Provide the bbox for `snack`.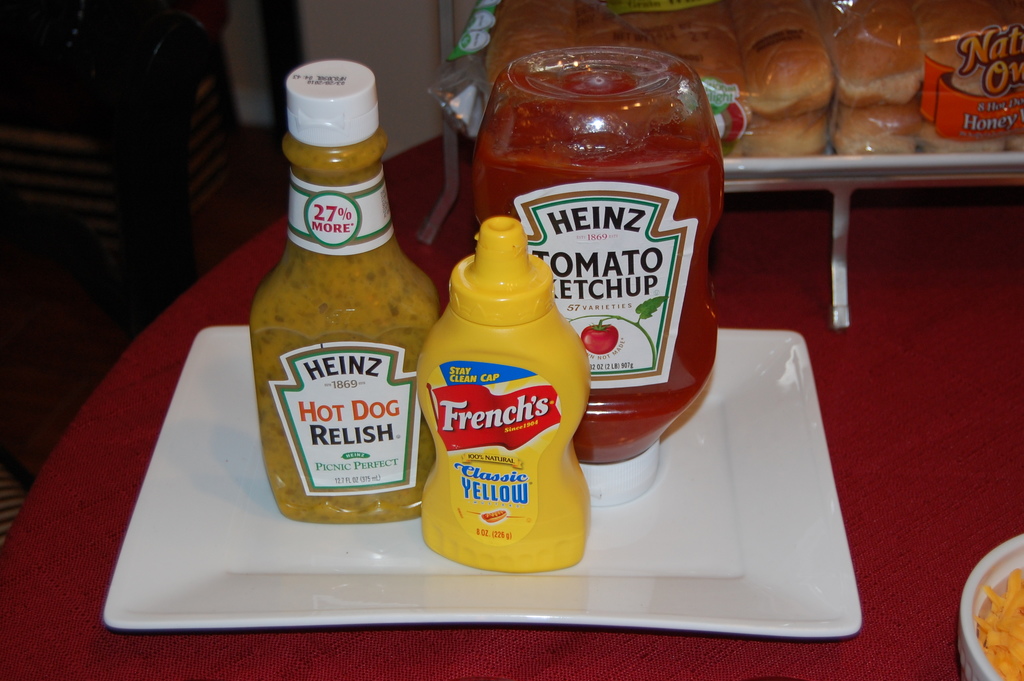
Rect(815, 2, 925, 99).
